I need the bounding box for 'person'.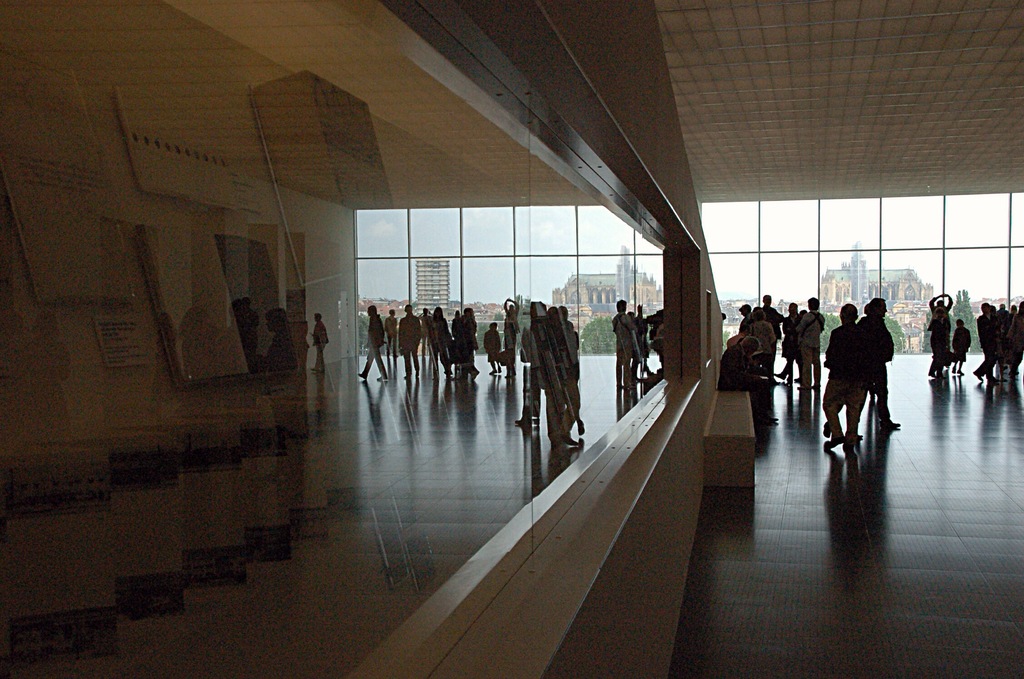
Here it is: crop(418, 311, 432, 364).
